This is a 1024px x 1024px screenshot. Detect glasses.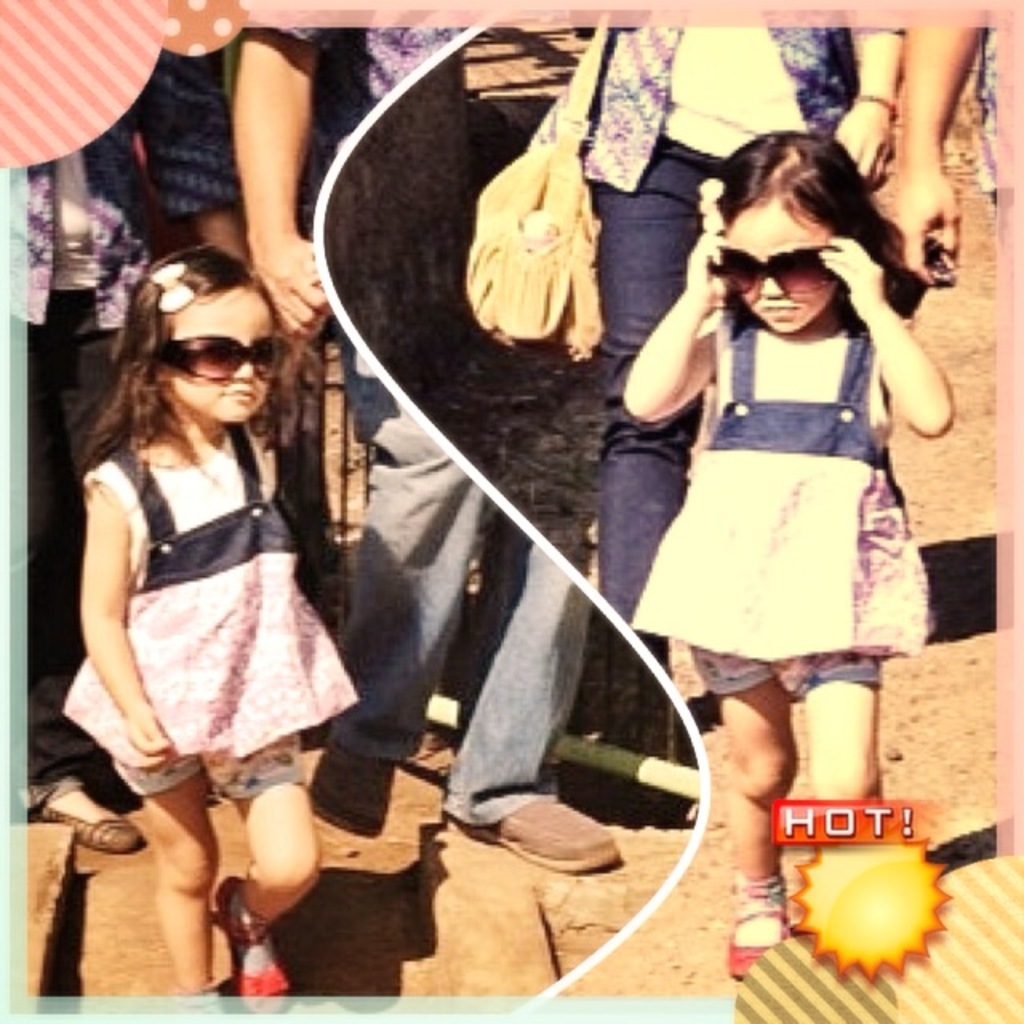
box=[163, 331, 290, 384].
